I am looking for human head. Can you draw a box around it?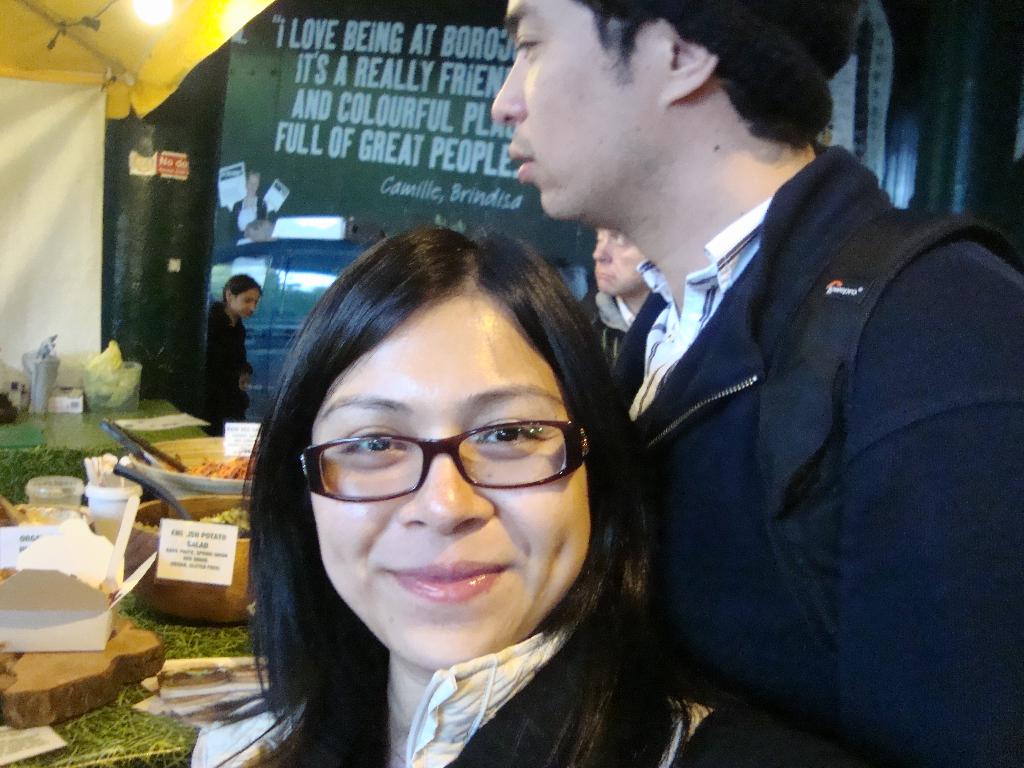
Sure, the bounding box is l=285, t=202, r=595, b=625.
